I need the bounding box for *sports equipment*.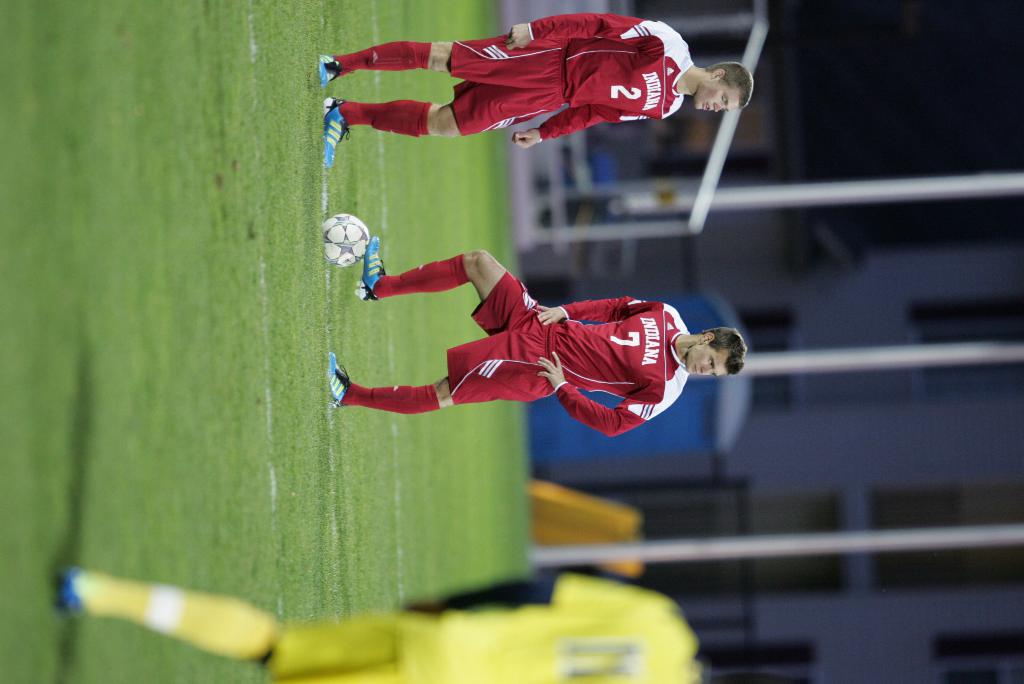
Here it is: (324,355,350,405).
